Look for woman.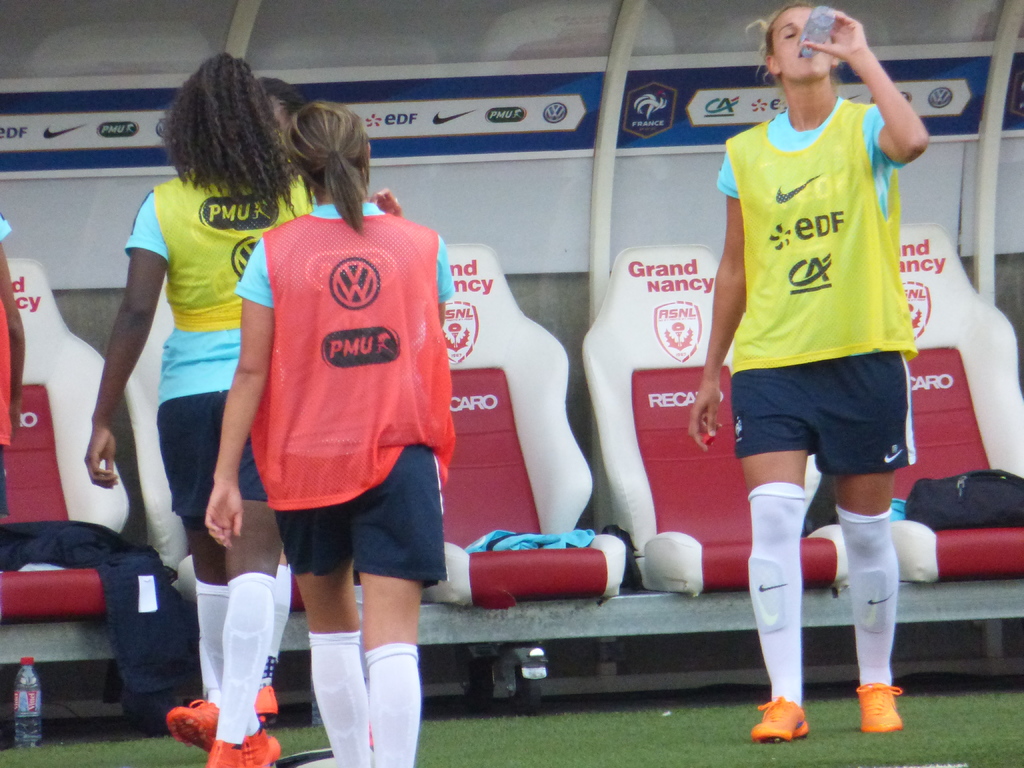
Found: crop(690, 3, 928, 741).
